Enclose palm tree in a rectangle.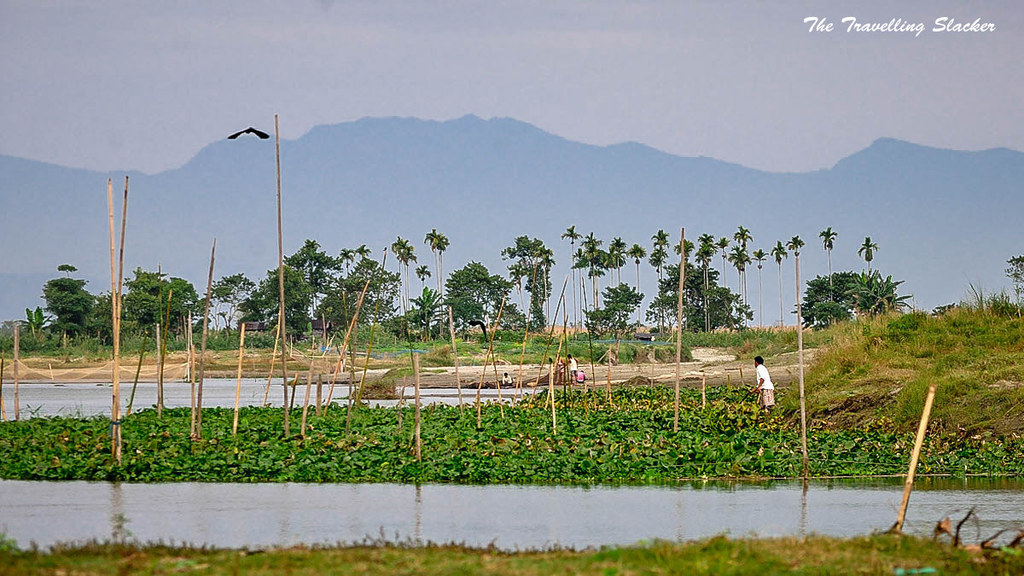
crop(723, 218, 759, 318).
